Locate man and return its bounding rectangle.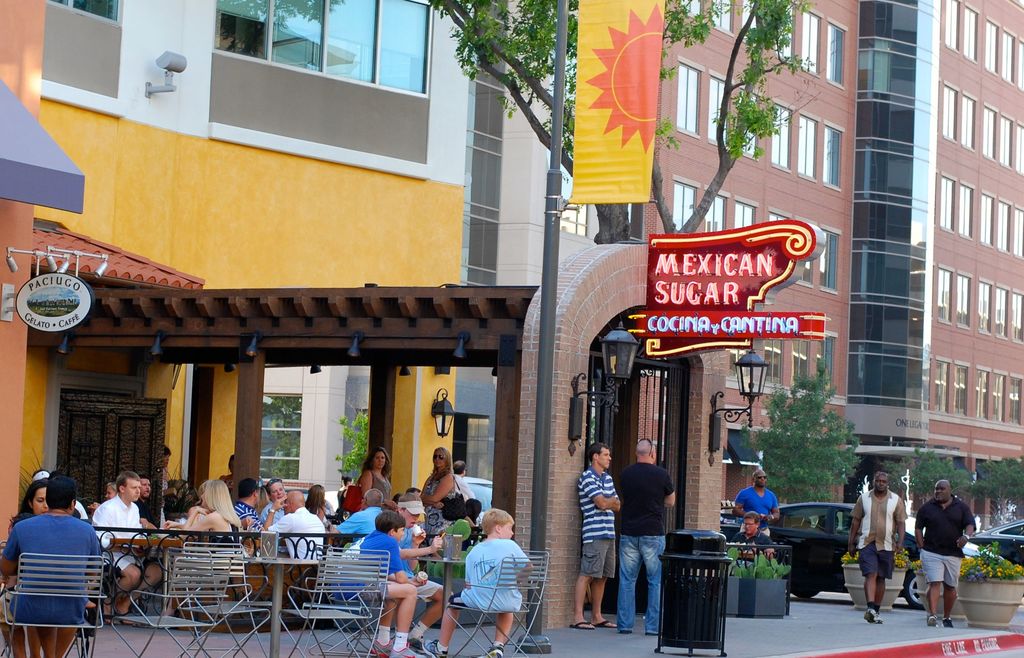
{"left": 261, "top": 488, "right": 327, "bottom": 565}.
